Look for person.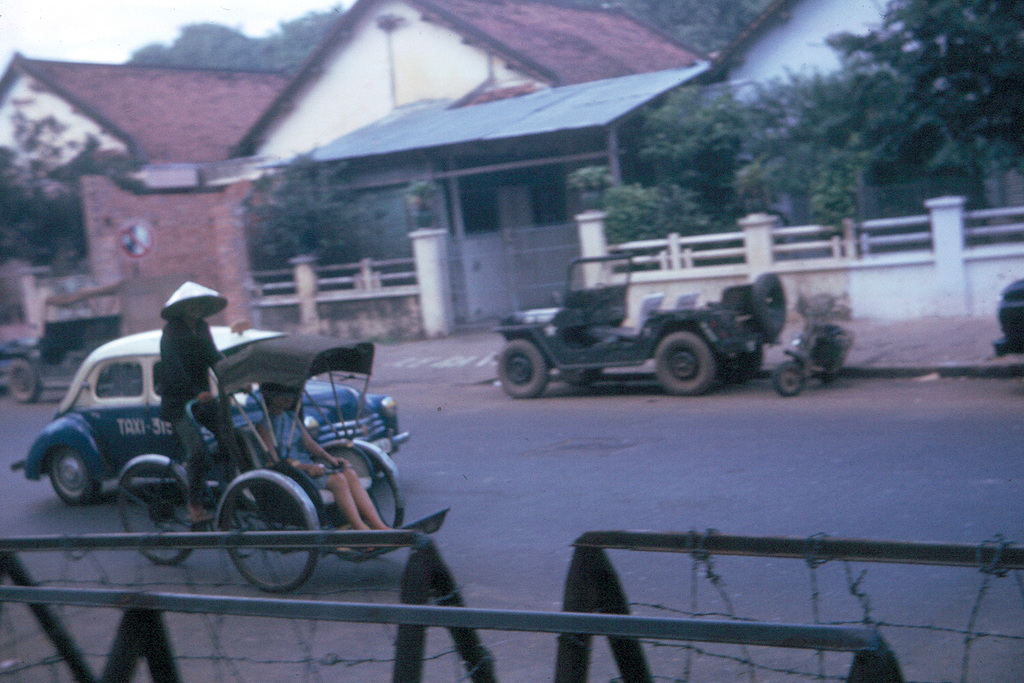
Found: (253, 381, 399, 555).
